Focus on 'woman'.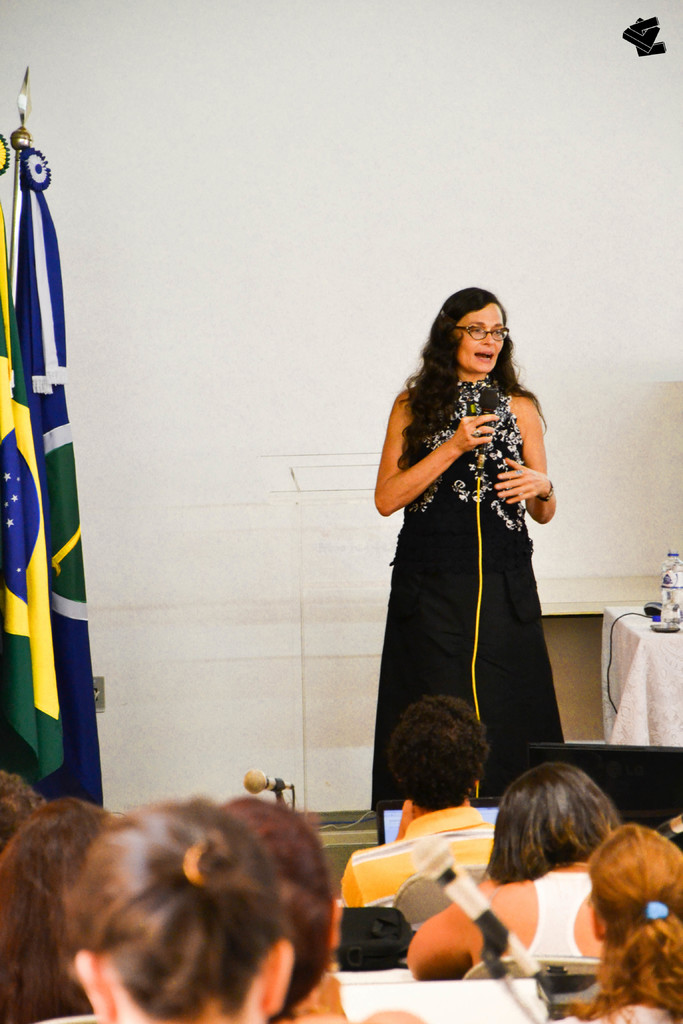
Focused at x1=60, y1=802, x2=279, y2=1023.
